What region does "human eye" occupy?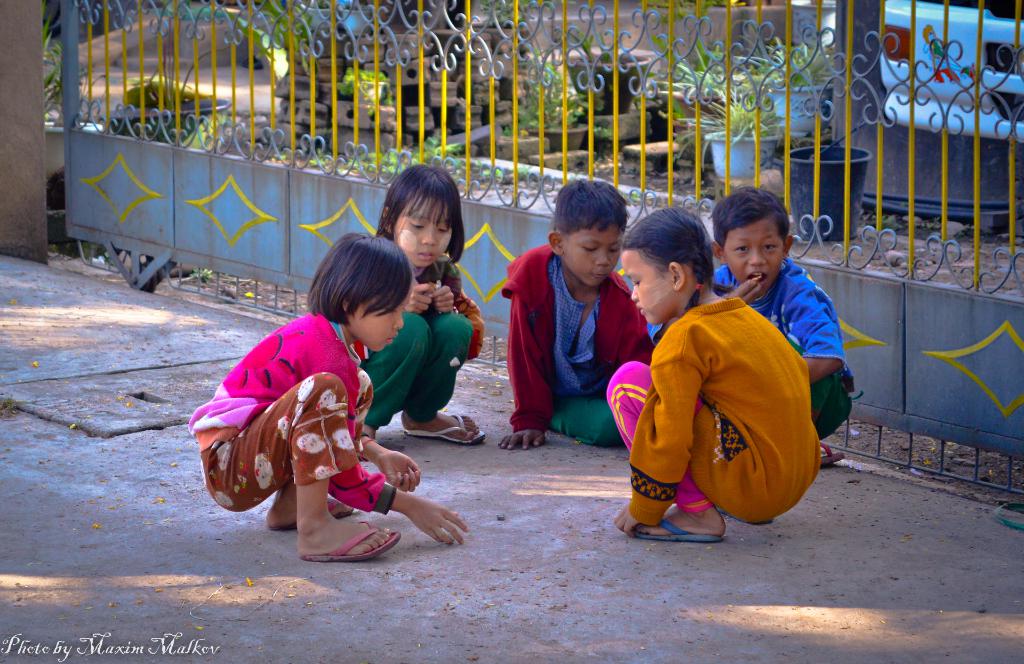
bbox(733, 245, 749, 253).
